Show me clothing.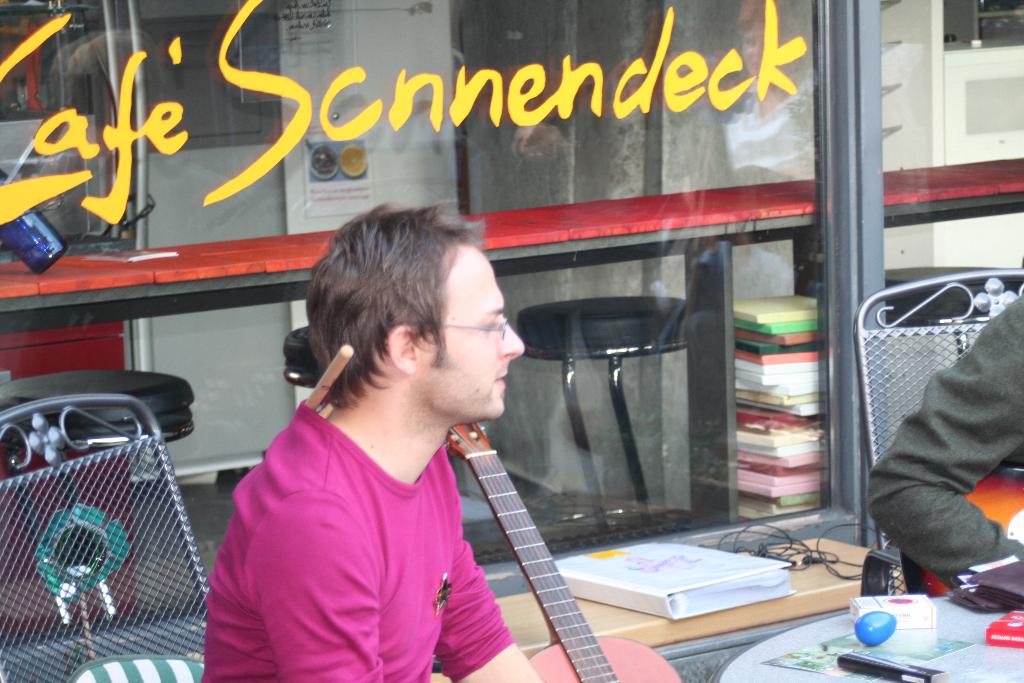
clothing is here: box(857, 283, 1023, 583).
